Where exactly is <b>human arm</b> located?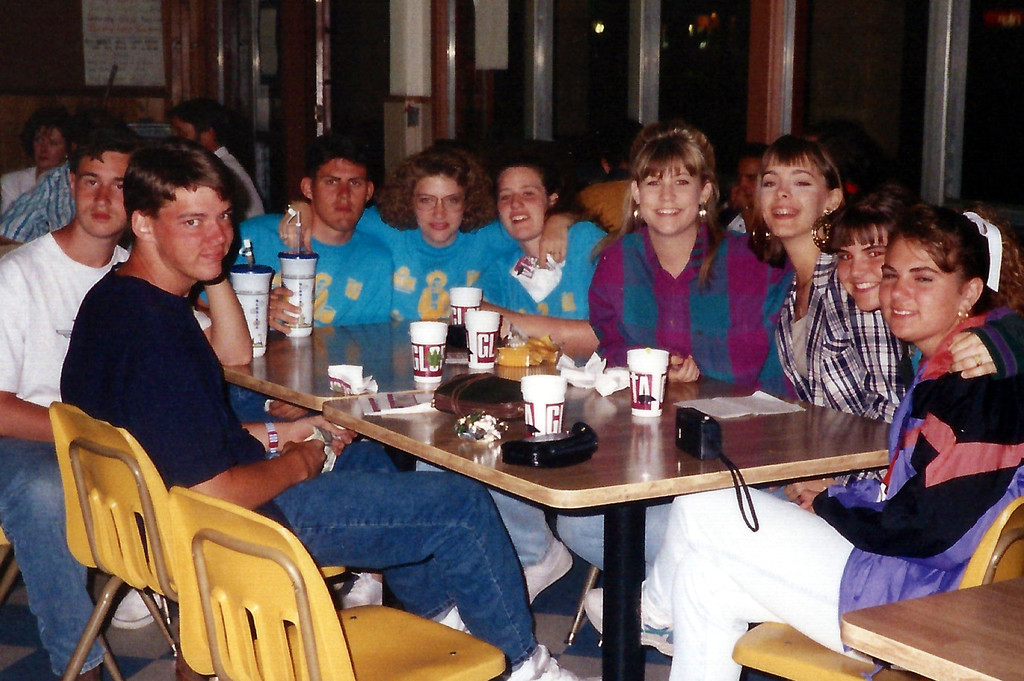
Its bounding box is select_region(480, 225, 602, 364).
